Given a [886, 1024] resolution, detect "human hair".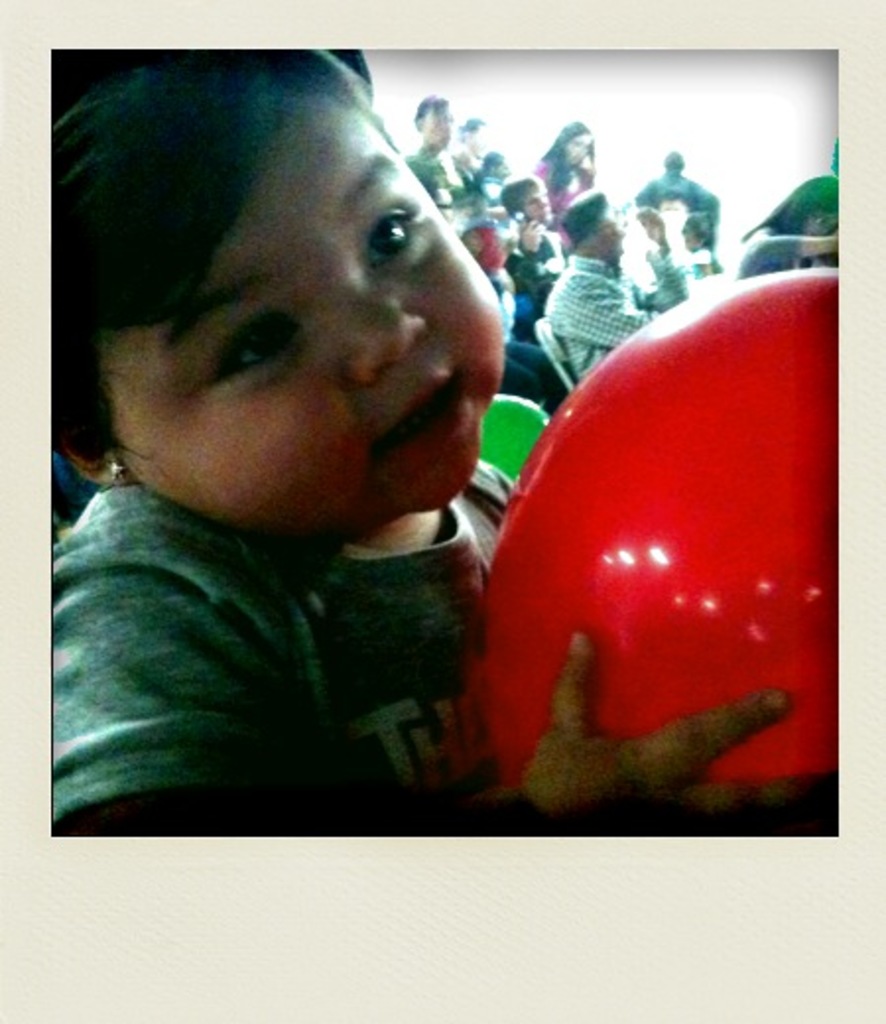
locate(445, 118, 484, 132).
